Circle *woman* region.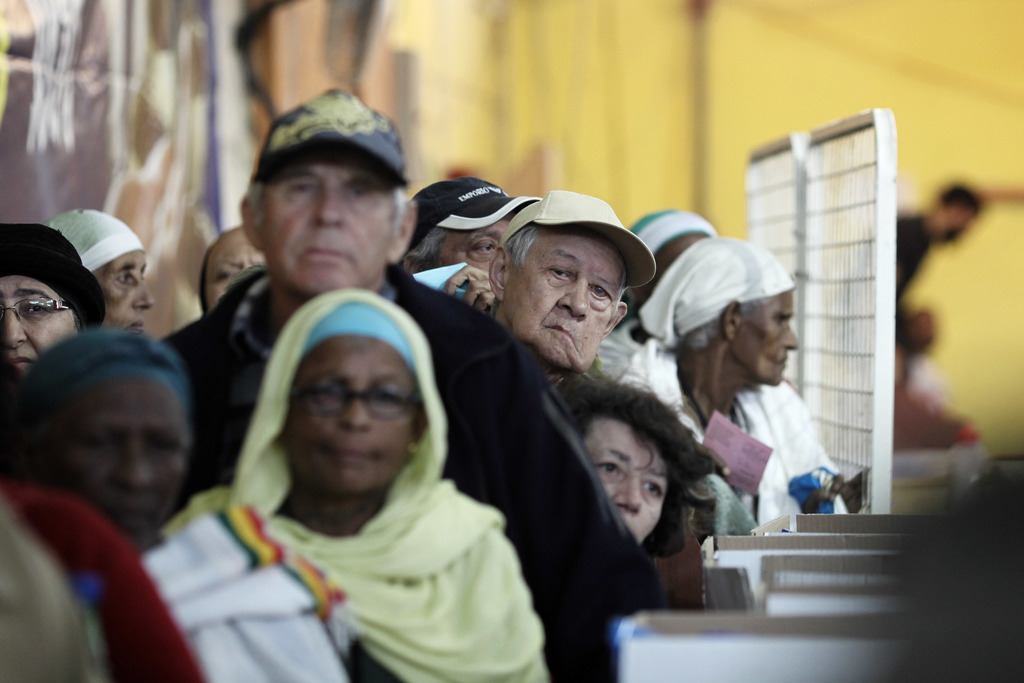
Region: [x1=554, y1=365, x2=719, y2=587].
